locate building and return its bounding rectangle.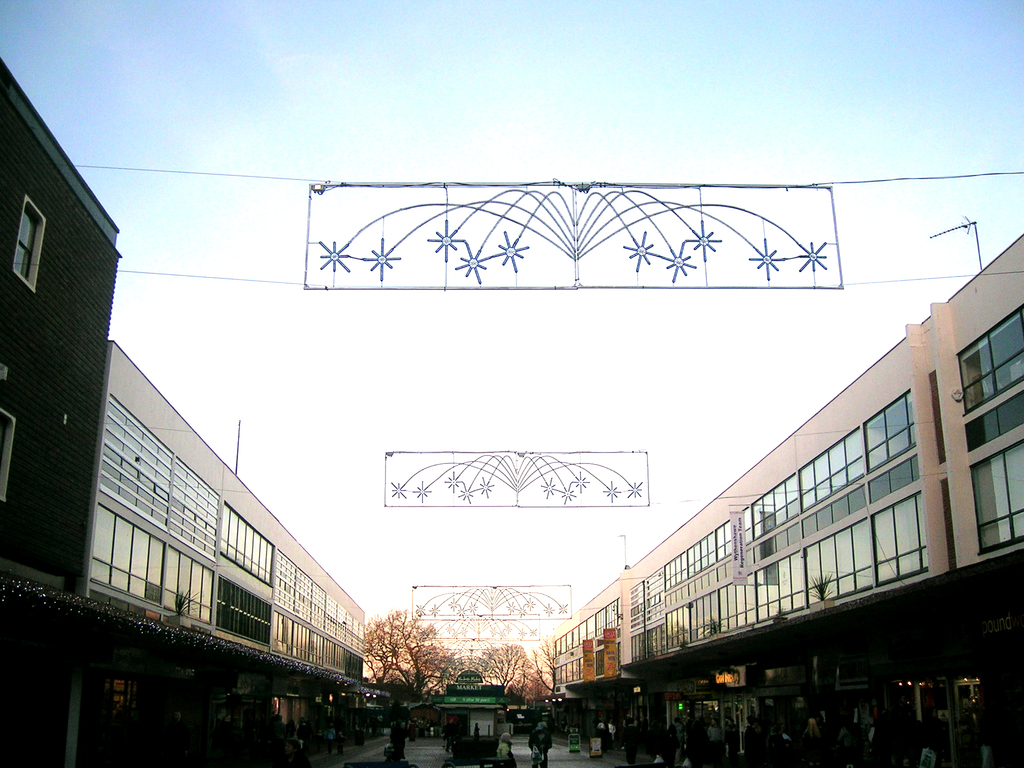
box=[550, 228, 1023, 767].
